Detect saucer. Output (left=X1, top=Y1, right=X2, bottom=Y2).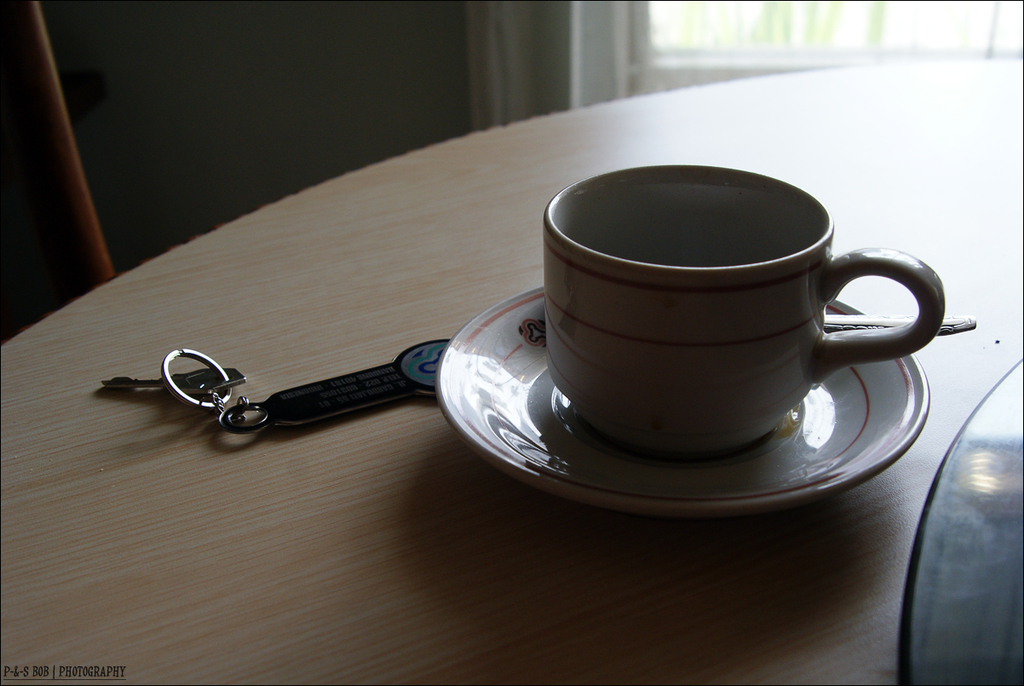
(left=434, top=279, right=931, bottom=517).
